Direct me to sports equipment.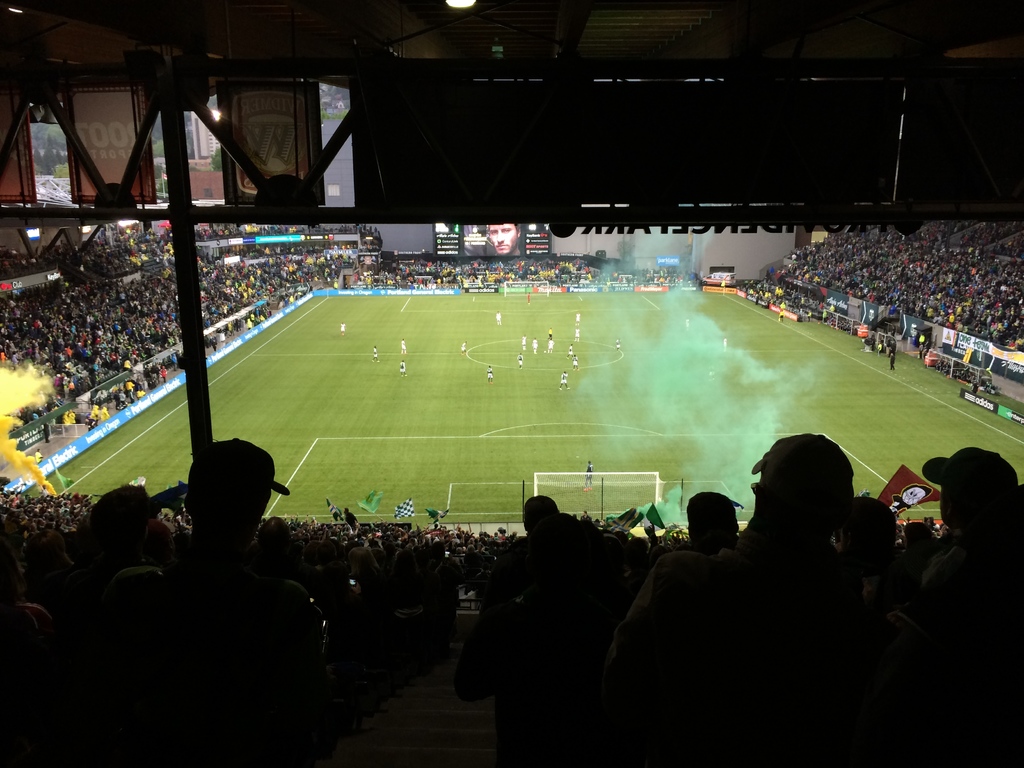
Direction: locate(504, 278, 550, 300).
